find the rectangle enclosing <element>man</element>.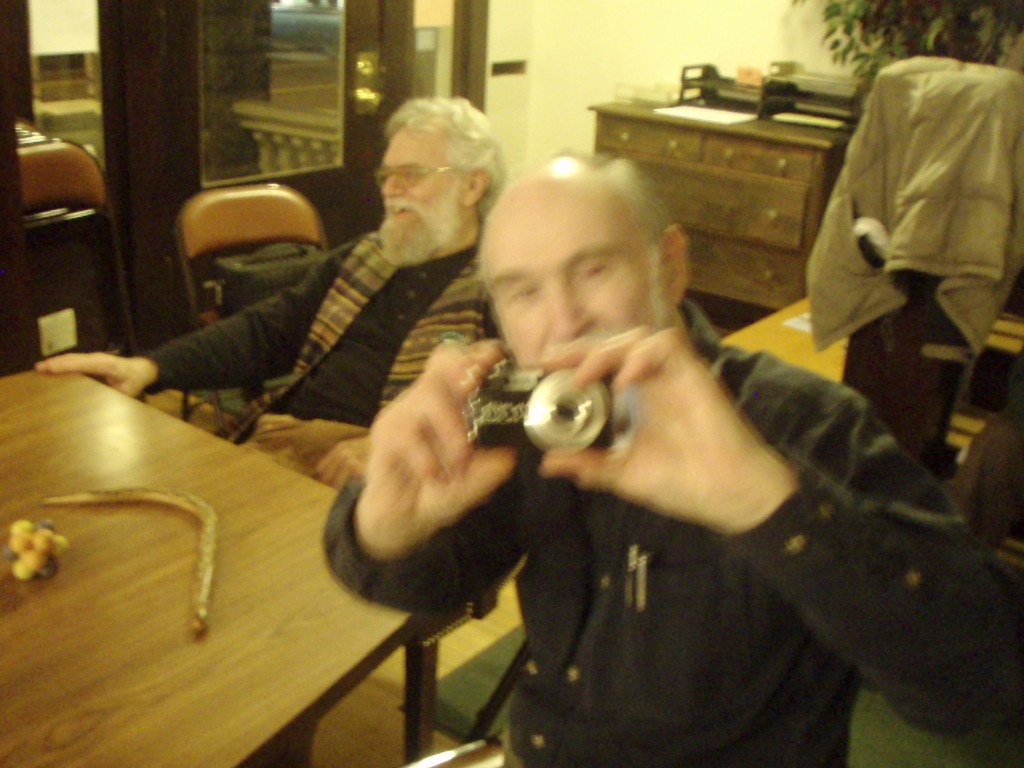
crop(316, 152, 1022, 767).
